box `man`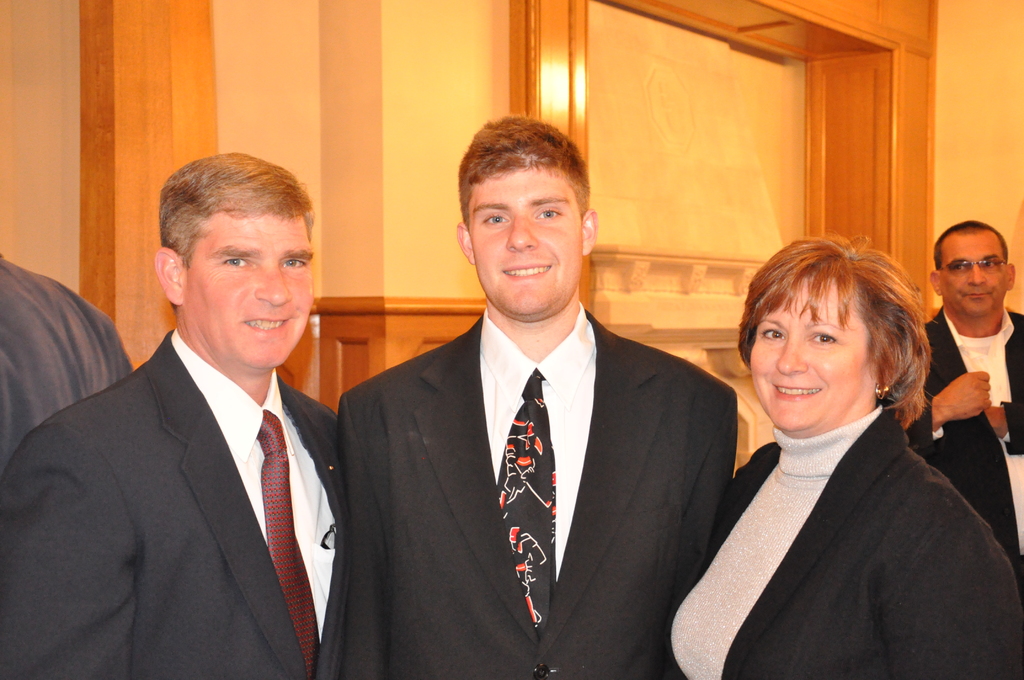
[x1=23, y1=159, x2=375, y2=667]
